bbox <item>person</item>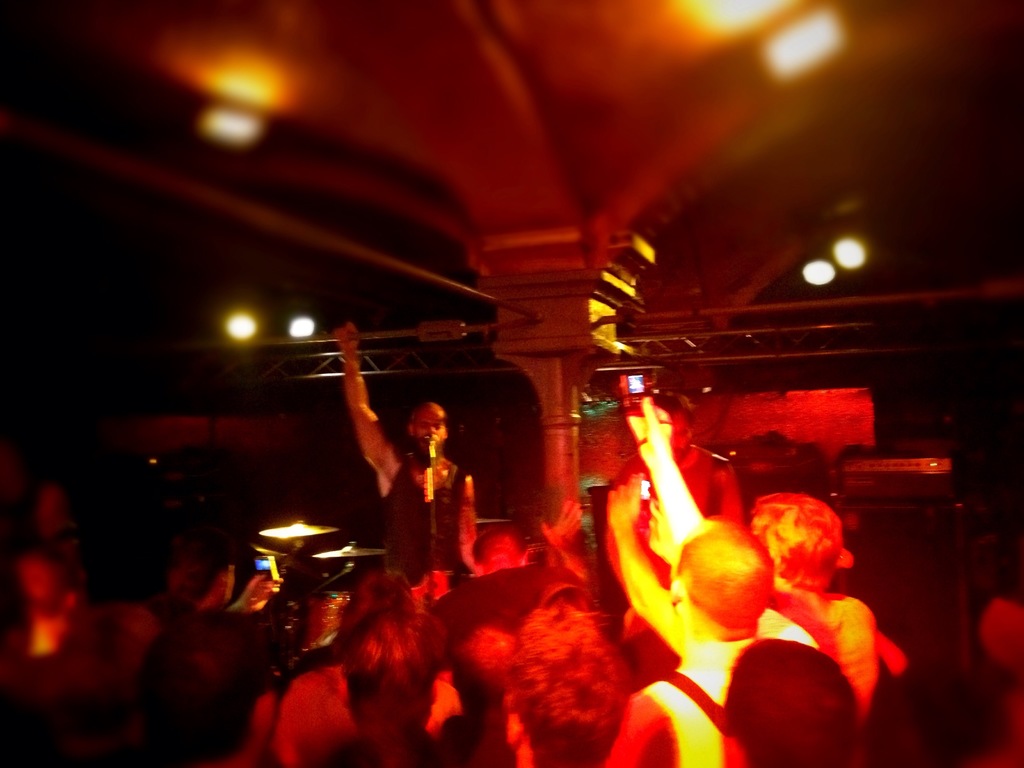
detection(321, 311, 477, 600)
